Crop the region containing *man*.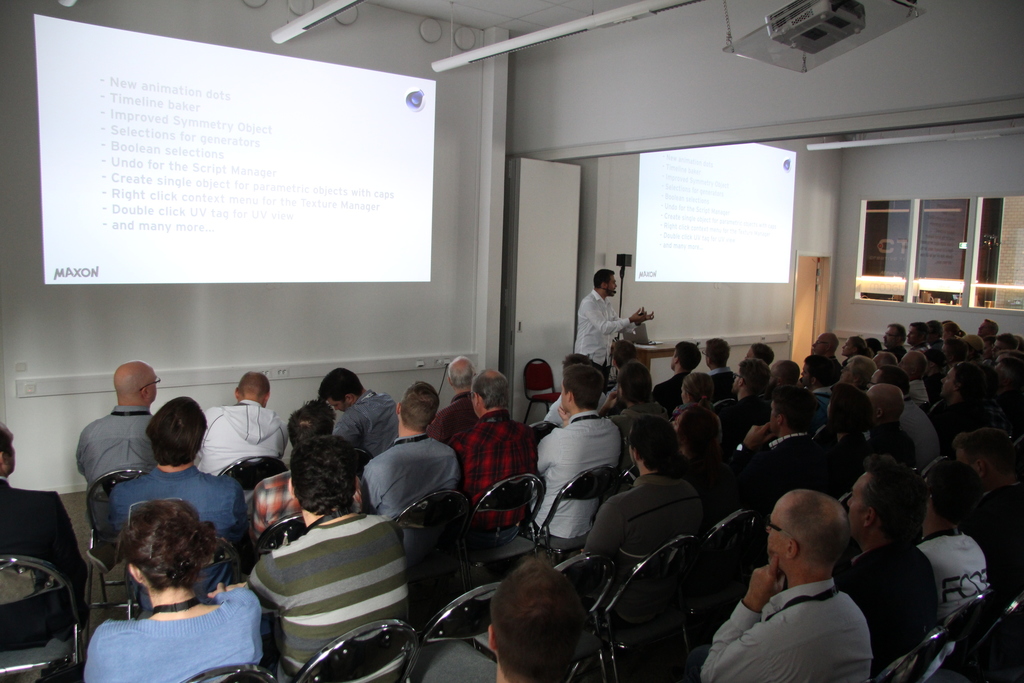
Crop region: <bbox>540, 352, 607, 418</bbox>.
